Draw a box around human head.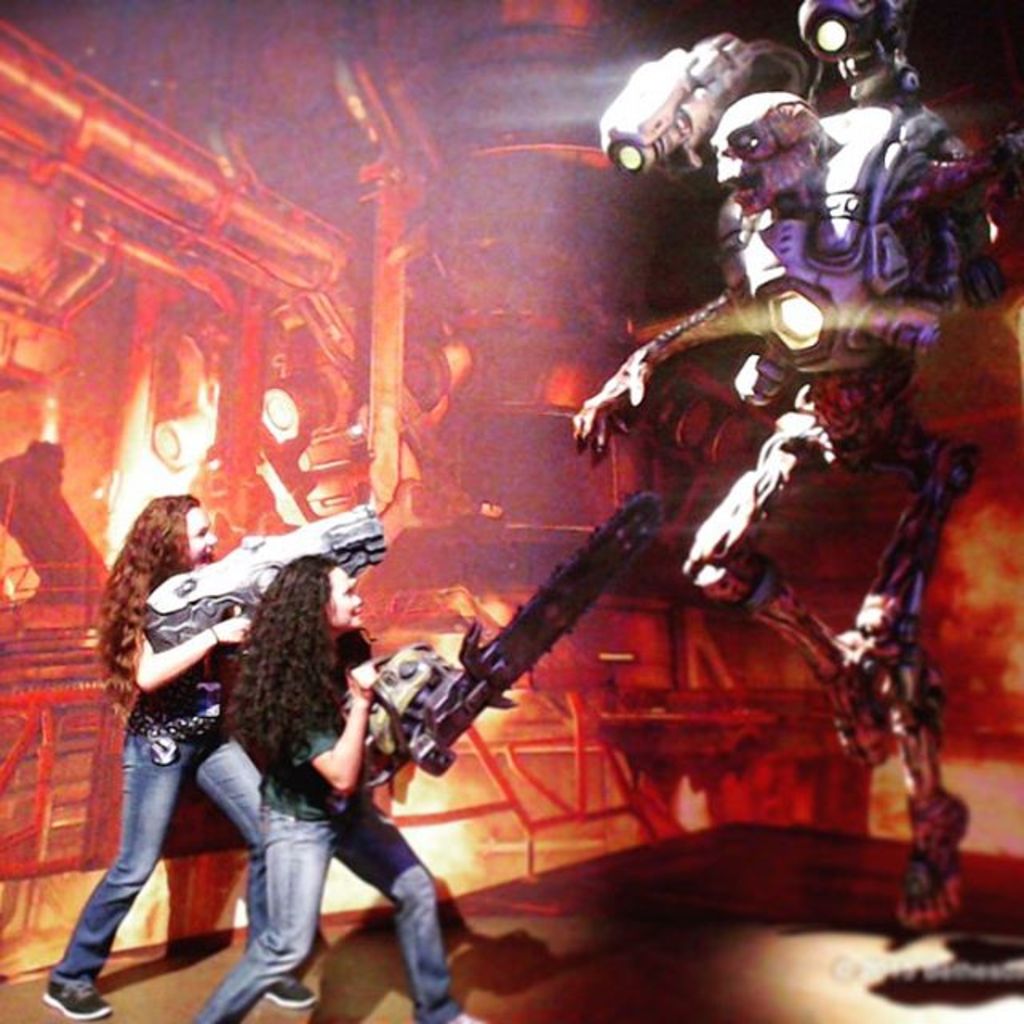
130 494 221 570.
